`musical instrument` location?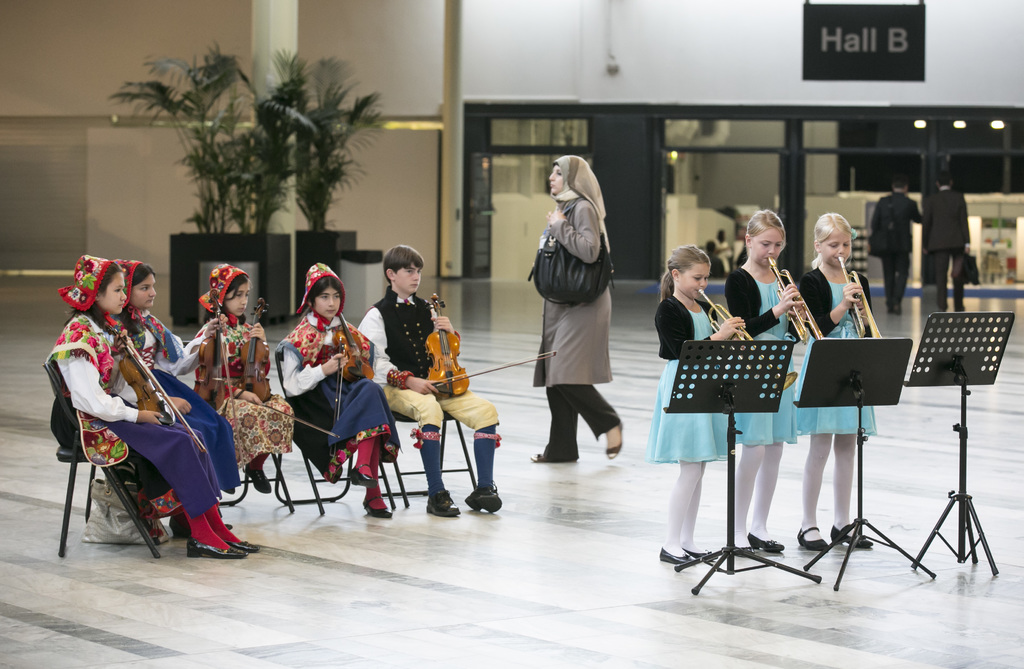
(423,290,563,404)
